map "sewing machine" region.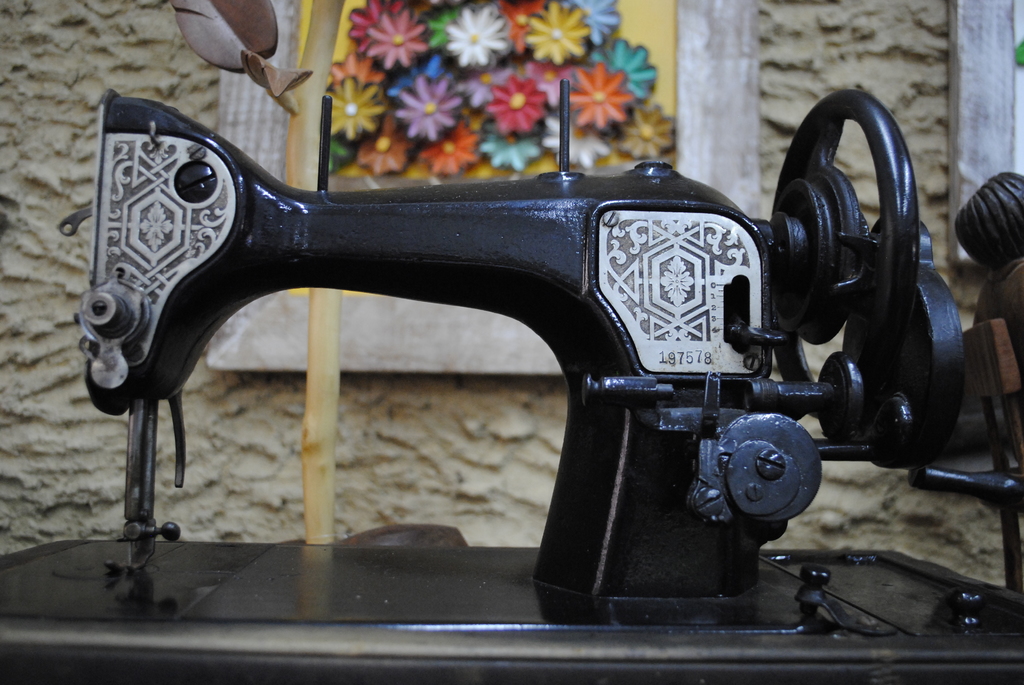
Mapped to l=1, t=81, r=1023, b=684.
